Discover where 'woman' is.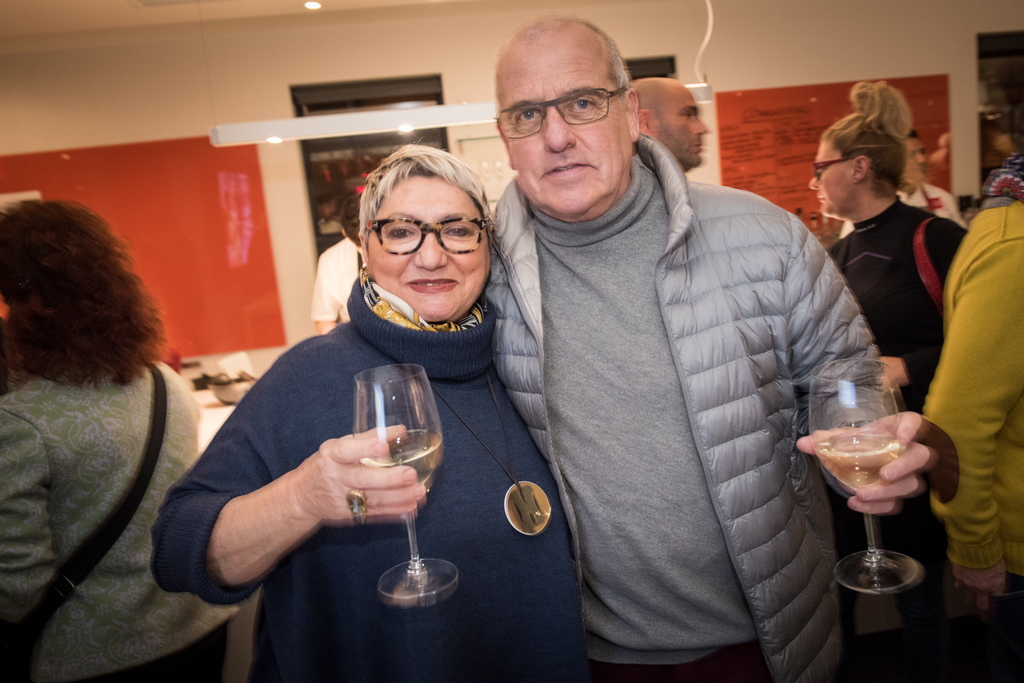
Discovered at {"x1": 803, "y1": 79, "x2": 976, "y2": 682}.
